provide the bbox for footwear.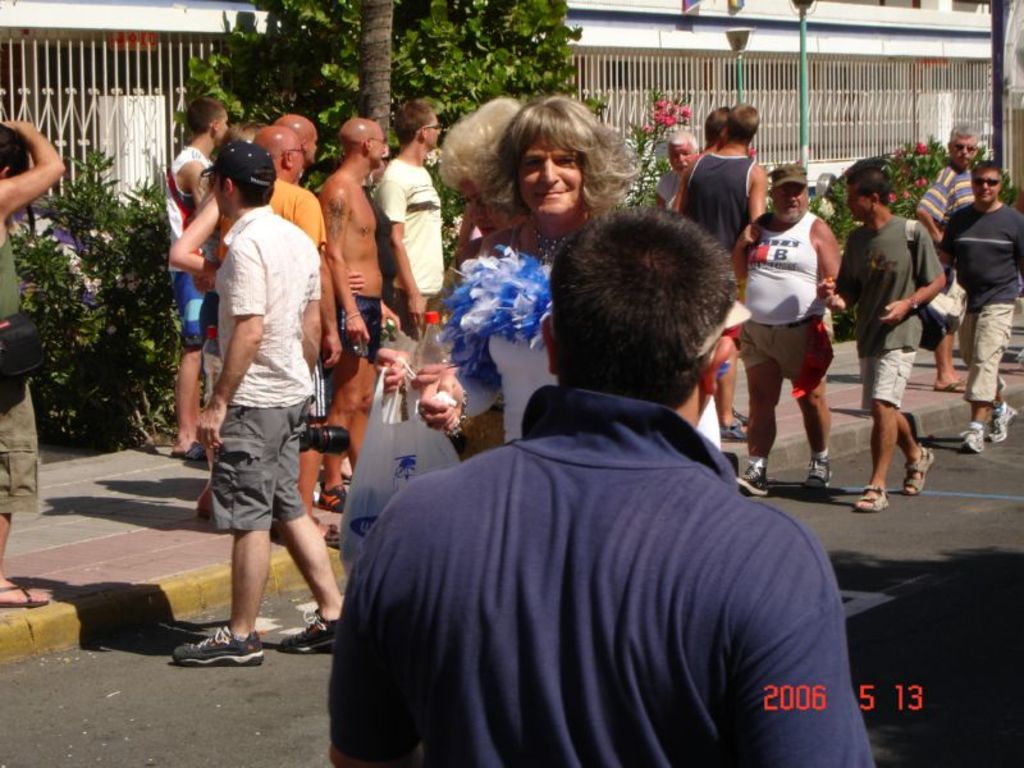
170/444/205/462.
